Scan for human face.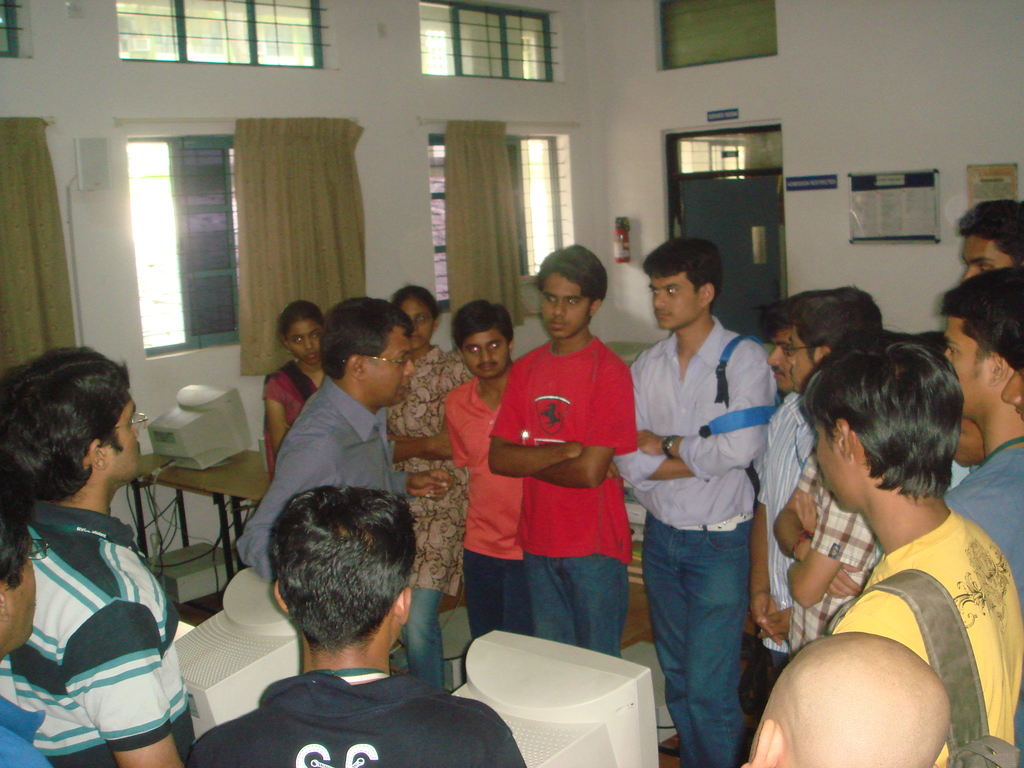
Scan result: detection(458, 332, 509, 378).
